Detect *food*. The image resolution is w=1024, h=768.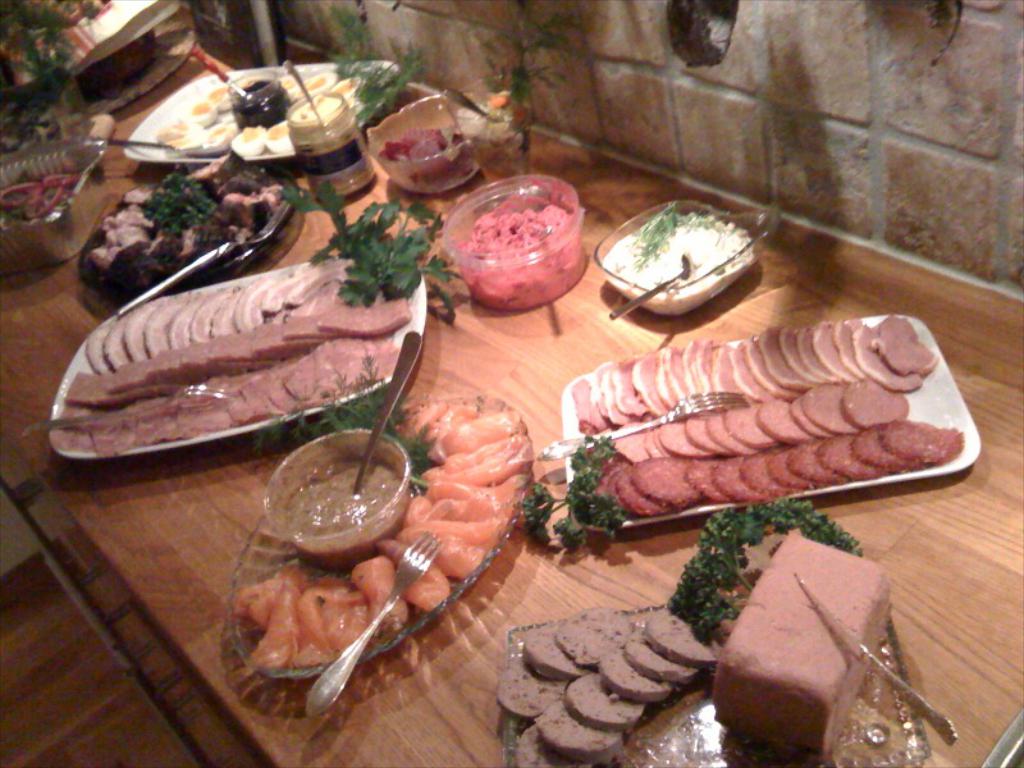
Rect(550, 605, 636, 664).
